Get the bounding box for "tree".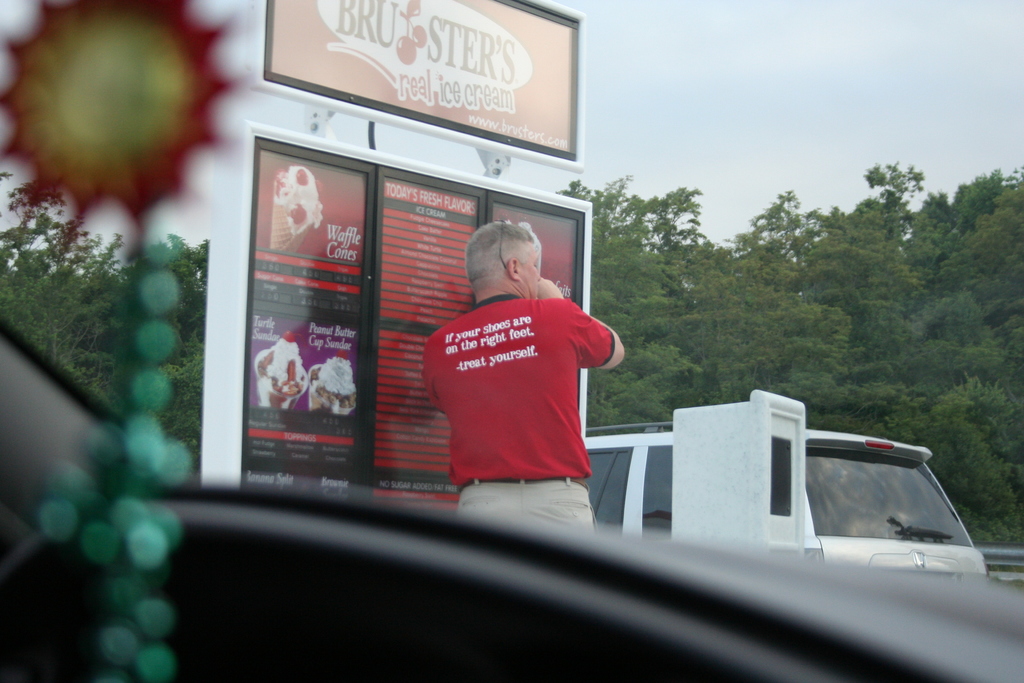
locate(0, 171, 124, 361).
